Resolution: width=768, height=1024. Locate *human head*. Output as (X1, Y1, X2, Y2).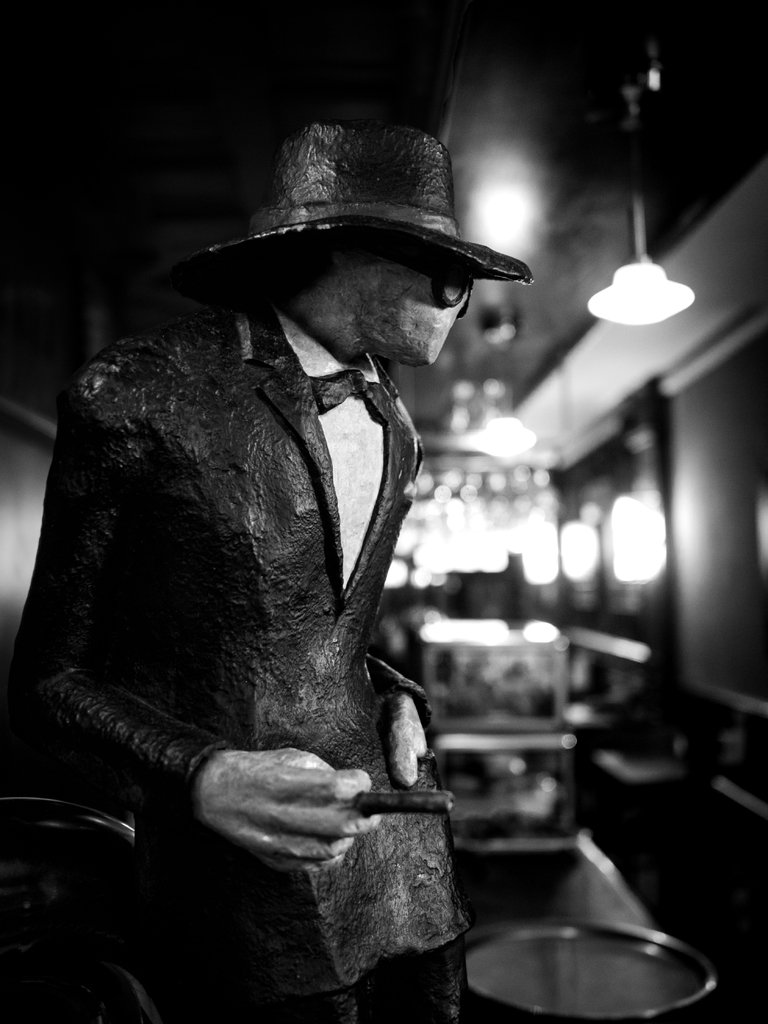
(184, 120, 536, 403).
